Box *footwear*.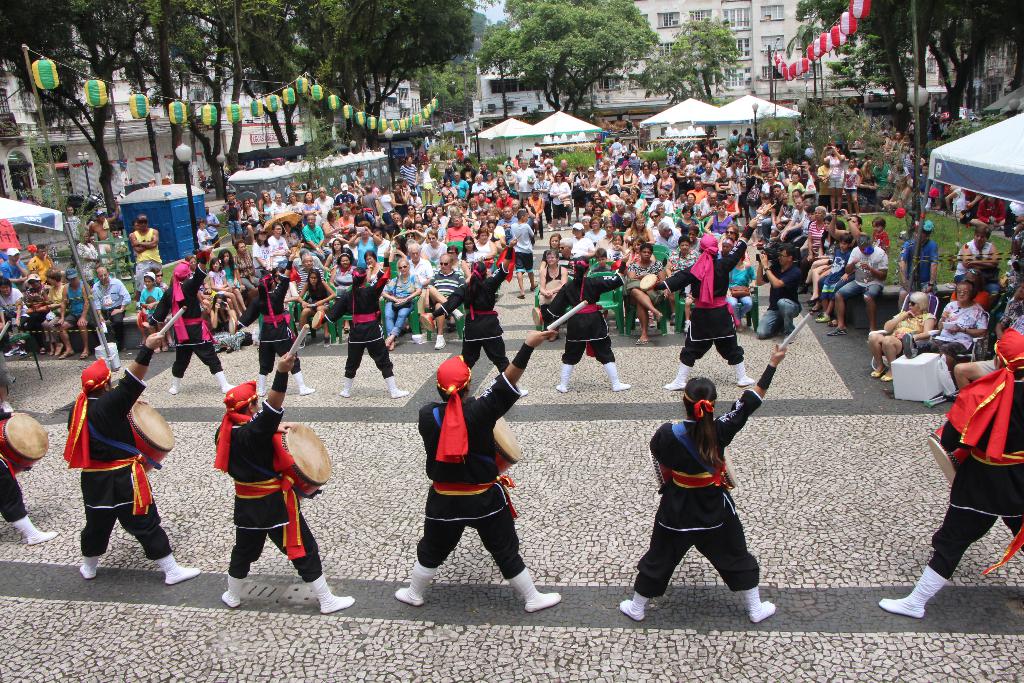
locate(804, 298, 819, 304).
